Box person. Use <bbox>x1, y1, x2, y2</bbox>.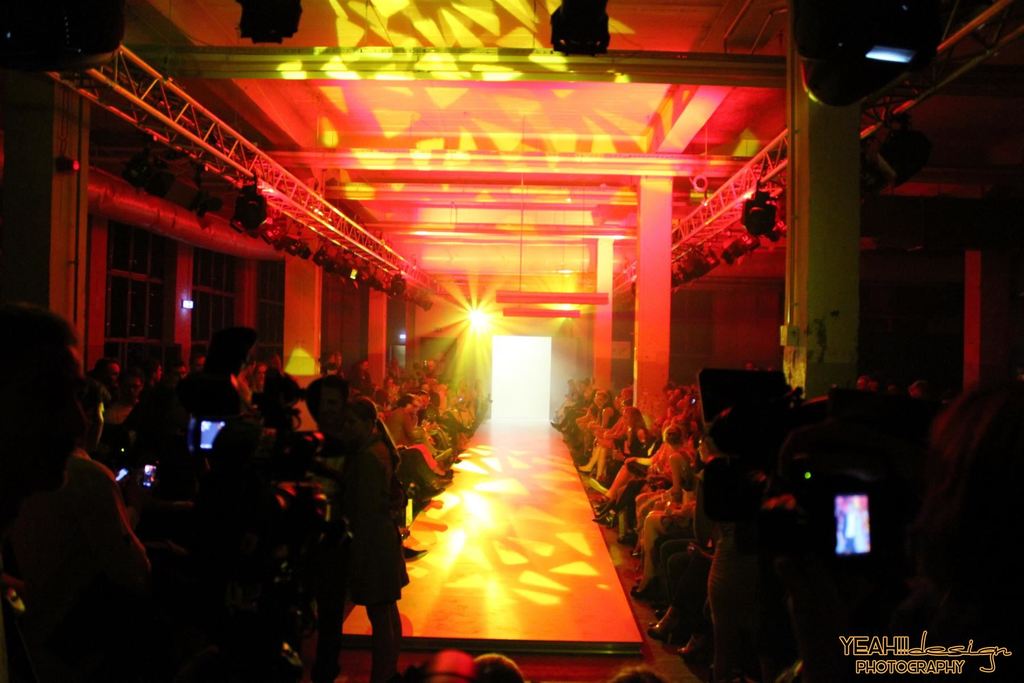
<bbox>253, 358, 269, 387</bbox>.
